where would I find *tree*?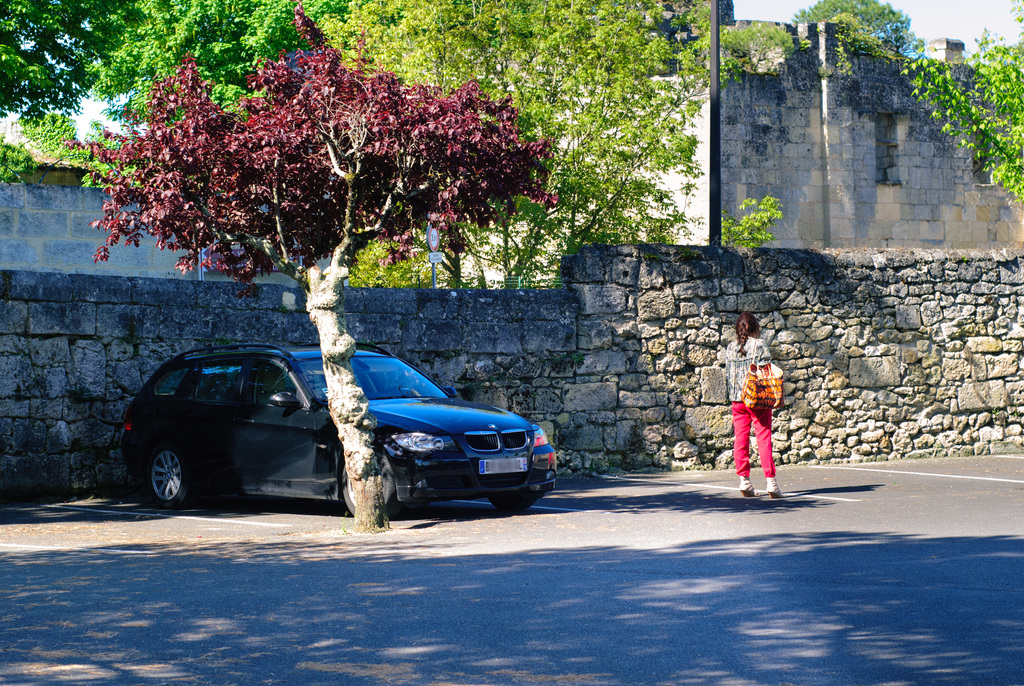
At rect(65, 0, 561, 536).
